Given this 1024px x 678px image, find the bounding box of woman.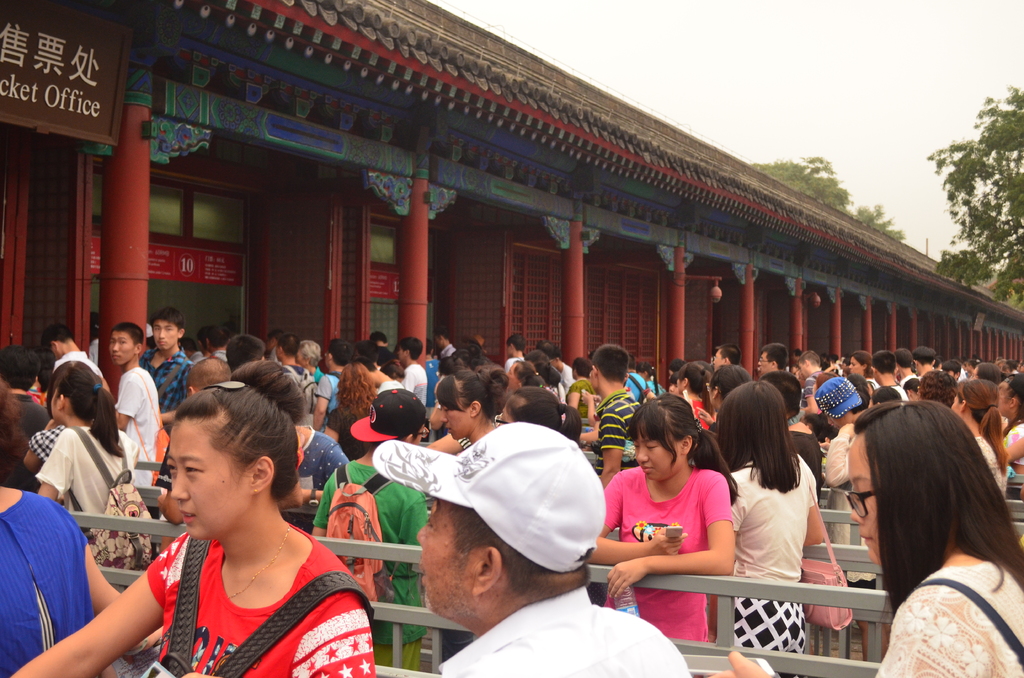
Rect(506, 357, 541, 387).
